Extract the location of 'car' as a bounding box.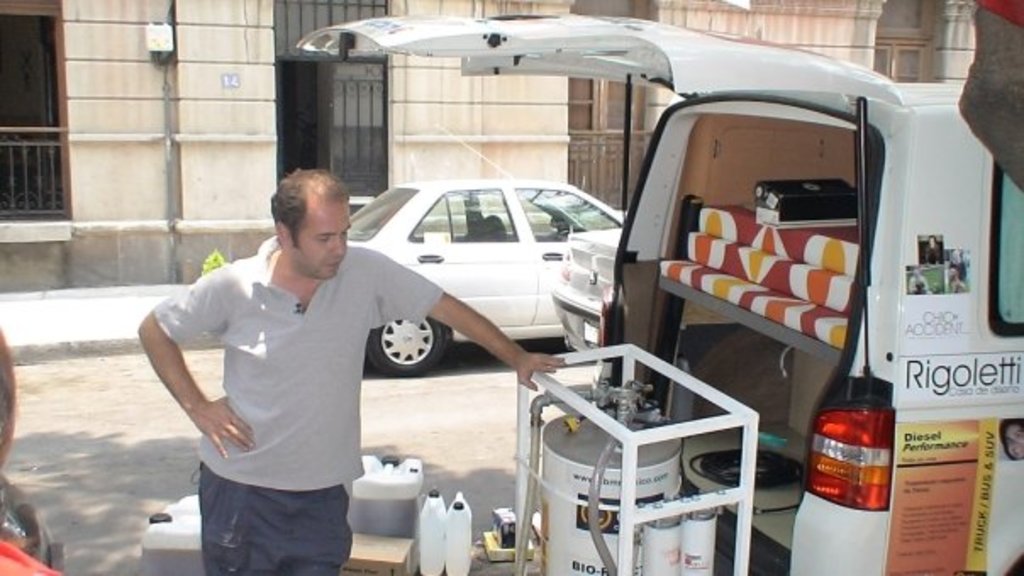
bbox(256, 117, 627, 376).
